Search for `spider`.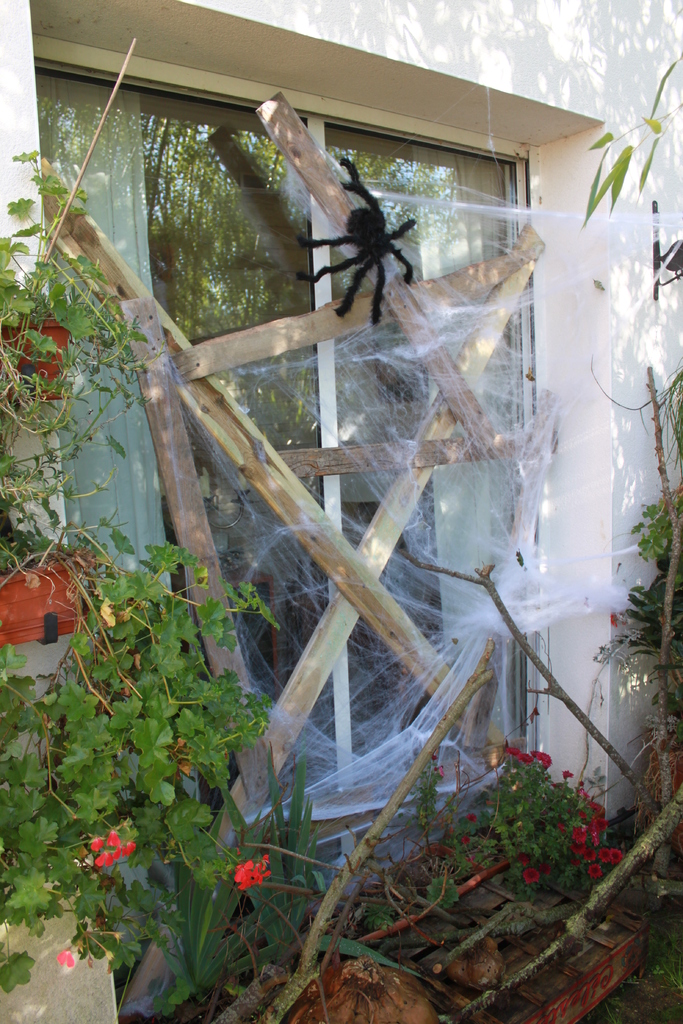
Found at (left=298, top=158, right=421, bottom=330).
